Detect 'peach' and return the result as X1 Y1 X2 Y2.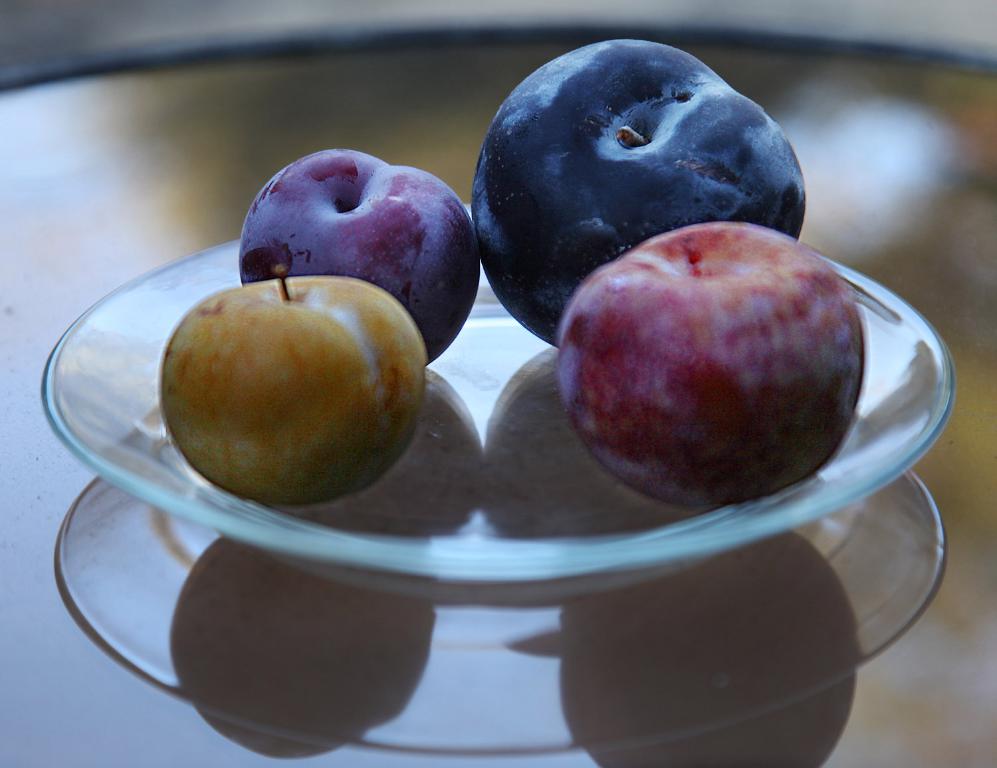
160 273 427 504.
